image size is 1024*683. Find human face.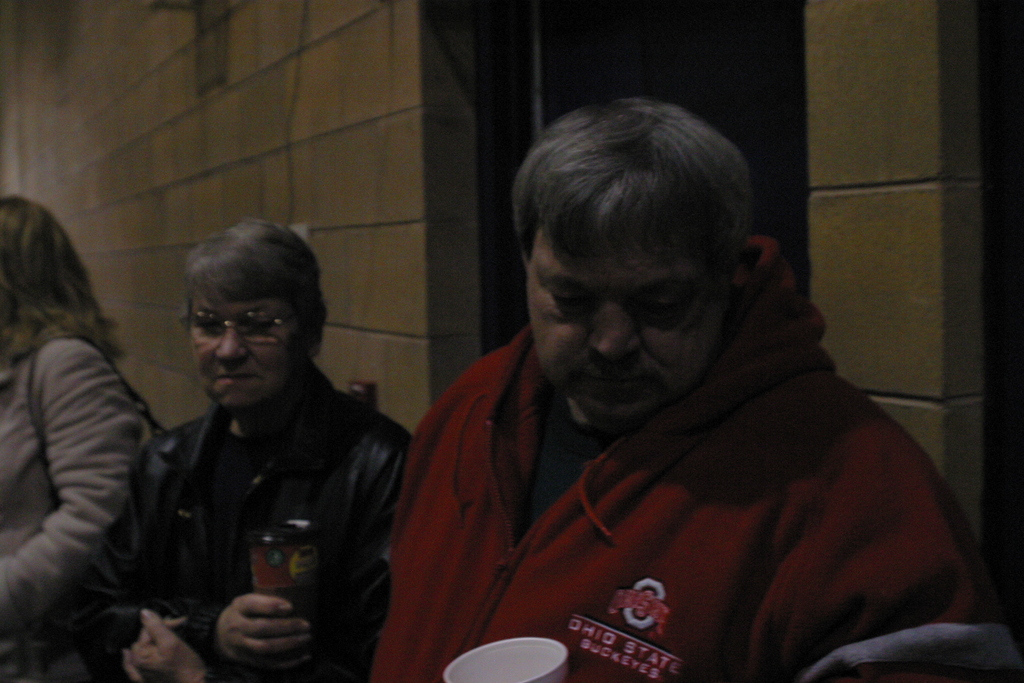
509, 235, 745, 425.
